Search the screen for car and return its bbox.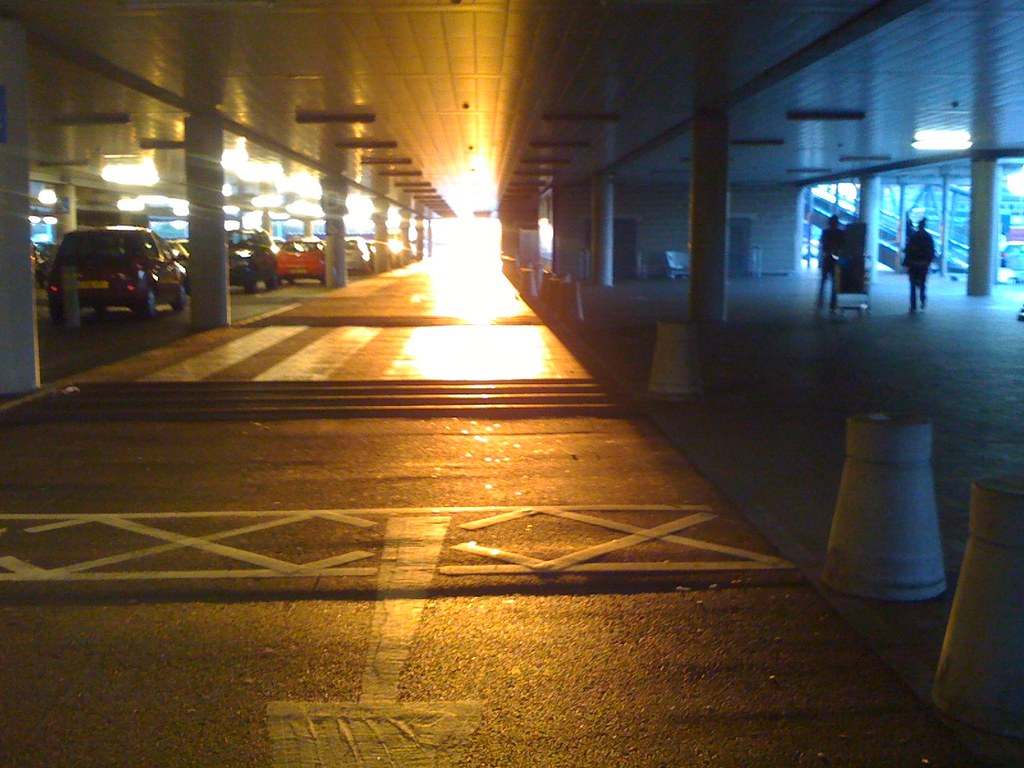
Found: [384,232,408,269].
